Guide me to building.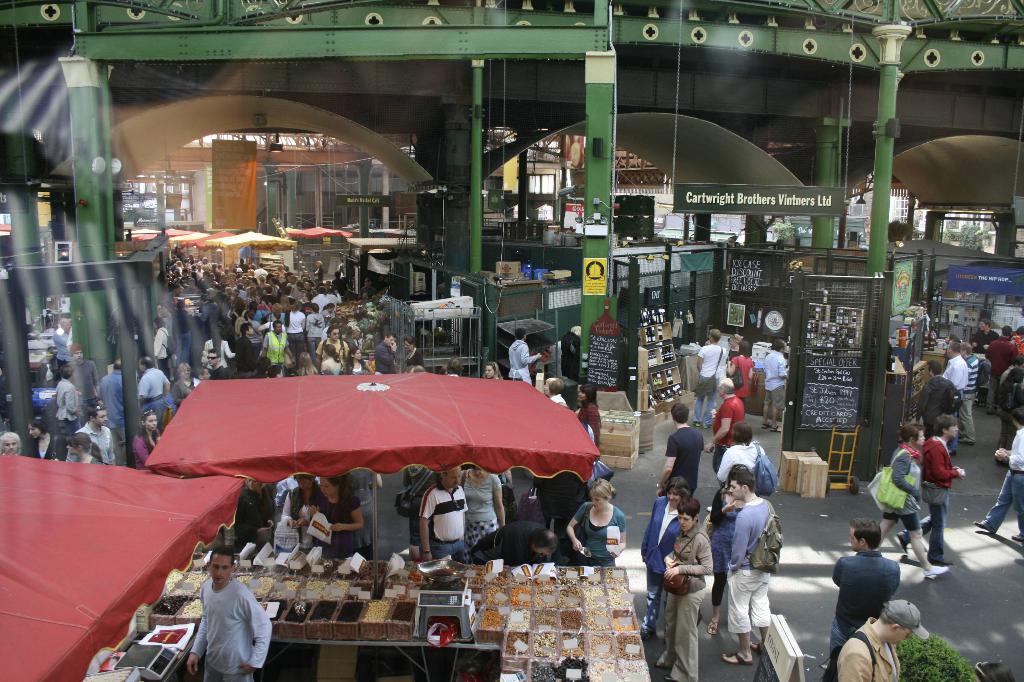
Guidance: pyautogui.locateOnScreen(850, 173, 917, 231).
